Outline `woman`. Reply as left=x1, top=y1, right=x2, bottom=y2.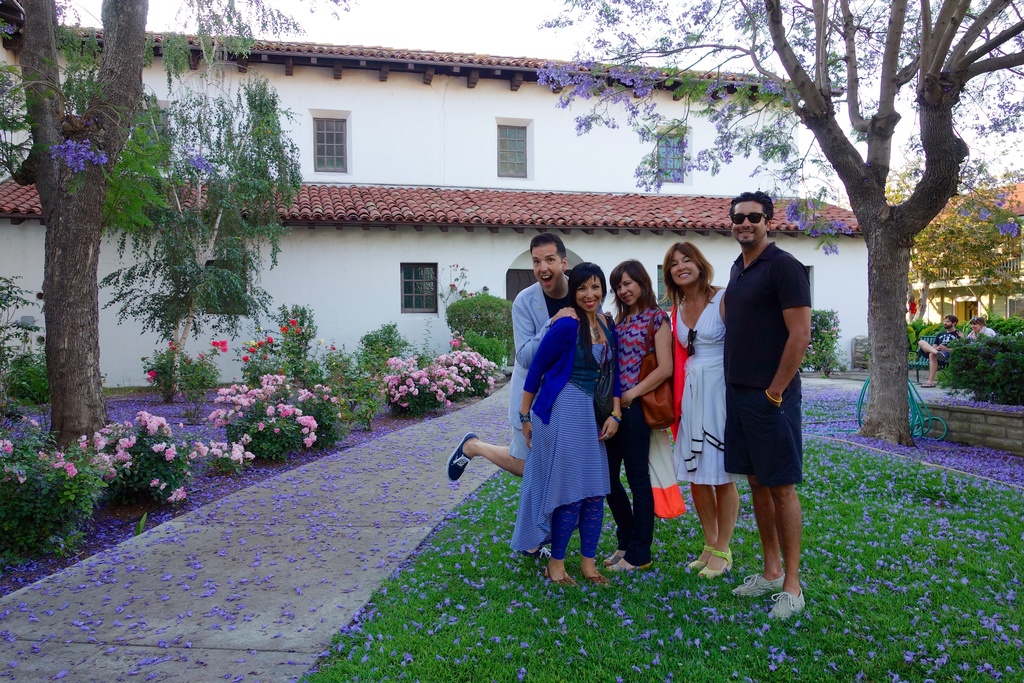
left=659, top=237, right=729, bottom=577.
